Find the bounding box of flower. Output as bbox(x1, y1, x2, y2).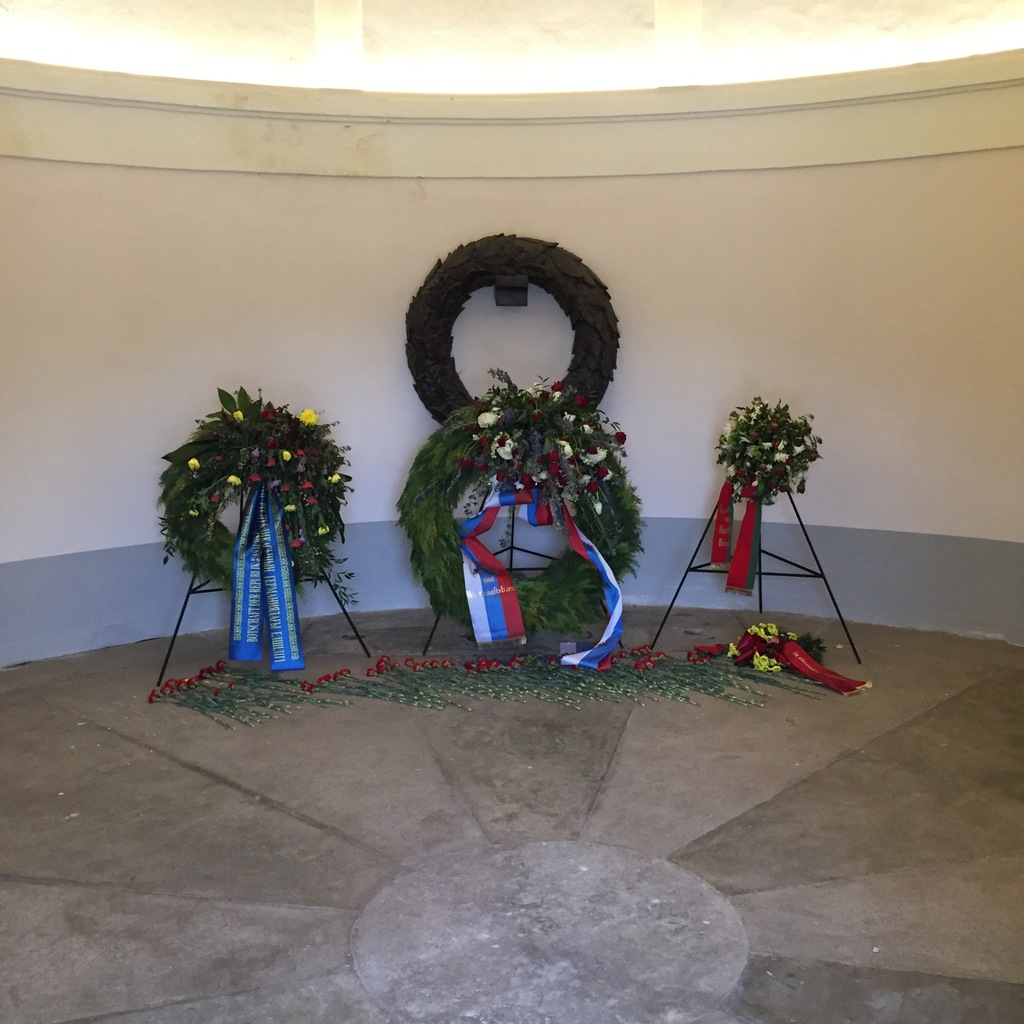
bbox(248, 447, 262, 460).
